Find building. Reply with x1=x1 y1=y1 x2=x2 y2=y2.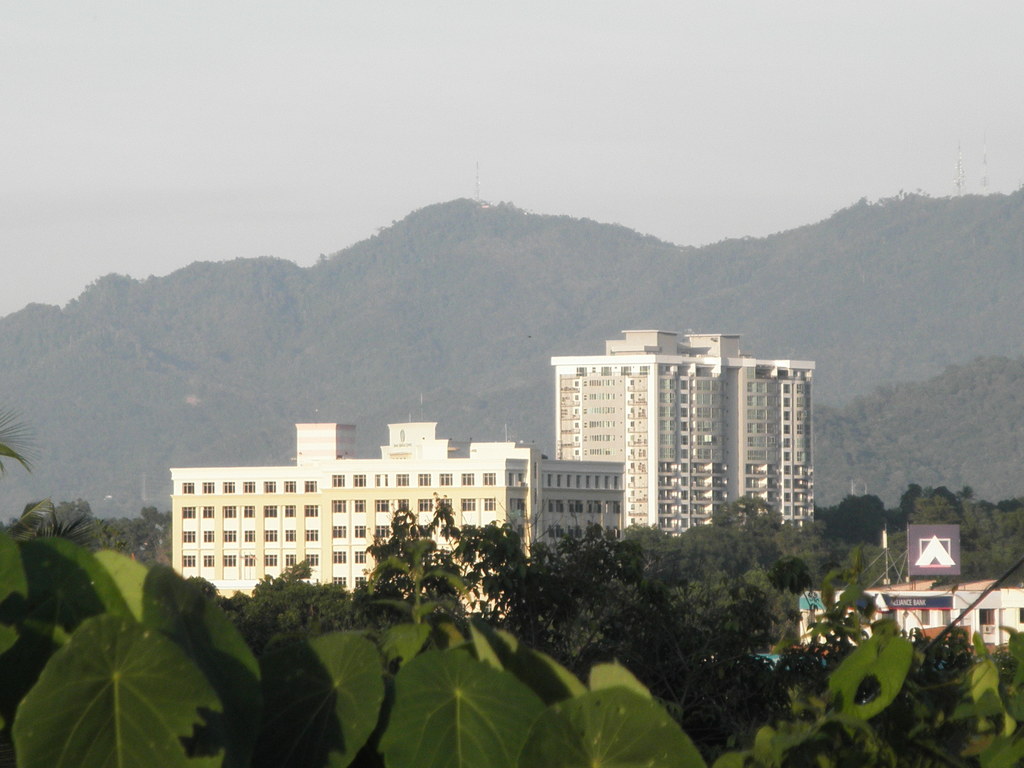
x1=167 y1=423 x2=626 y2=619.
